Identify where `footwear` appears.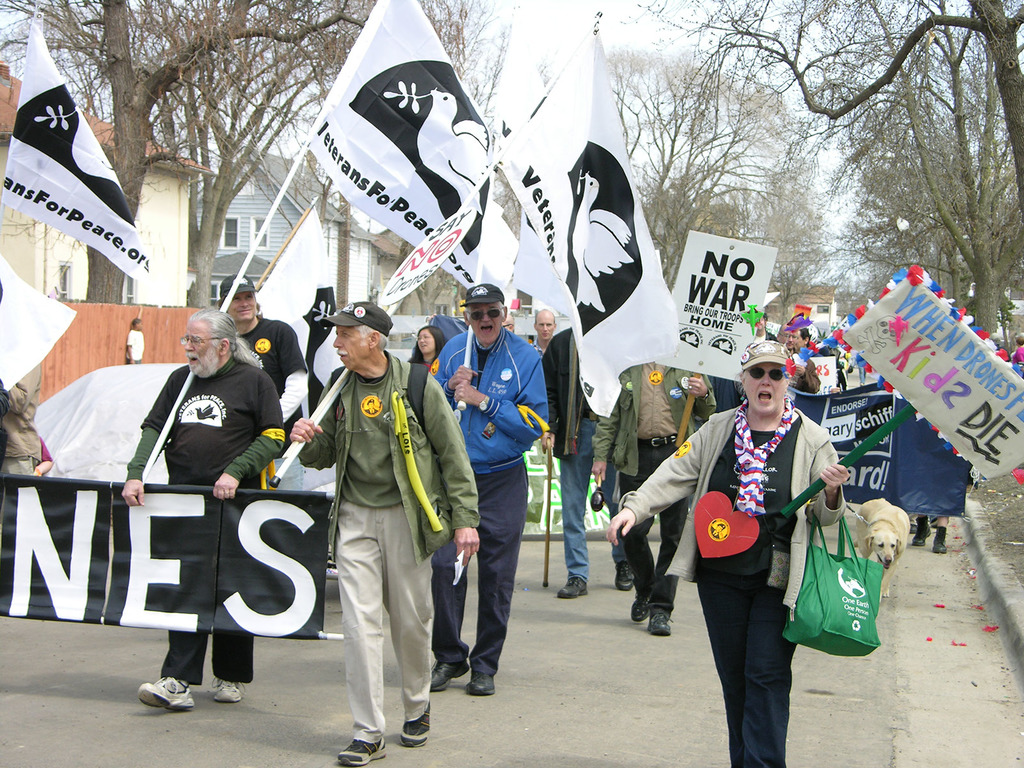
Appears at region(932, 527, 948, 555).
